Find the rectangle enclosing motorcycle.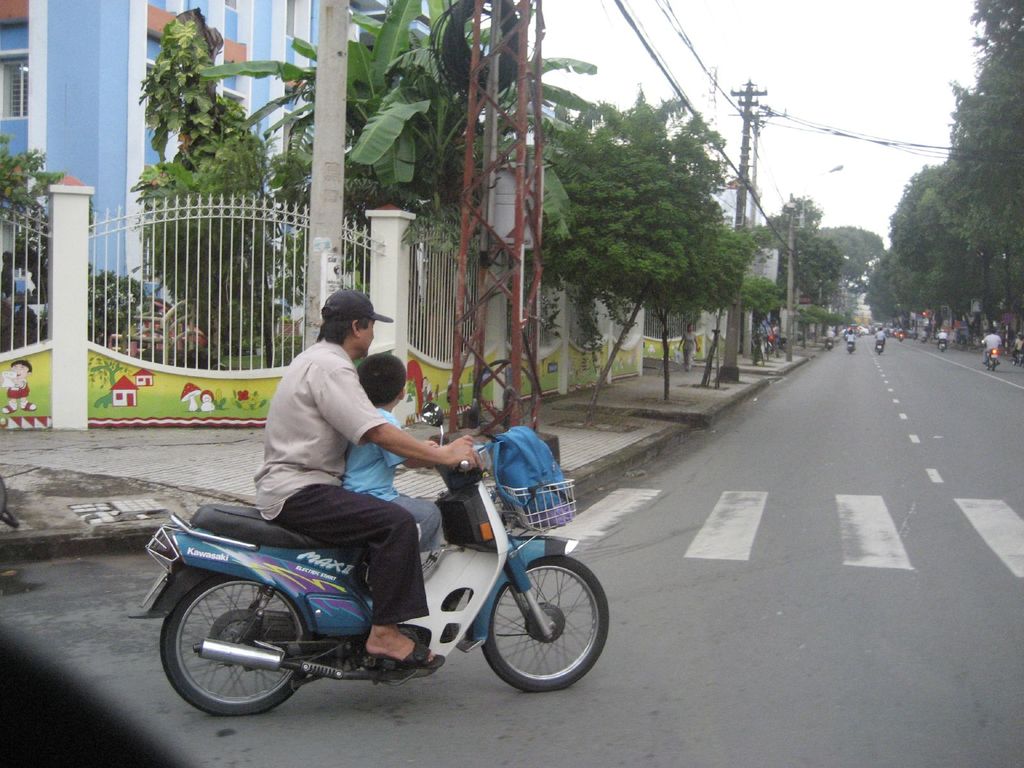
x1=988, y1=349, x2=1004, y2=365.
